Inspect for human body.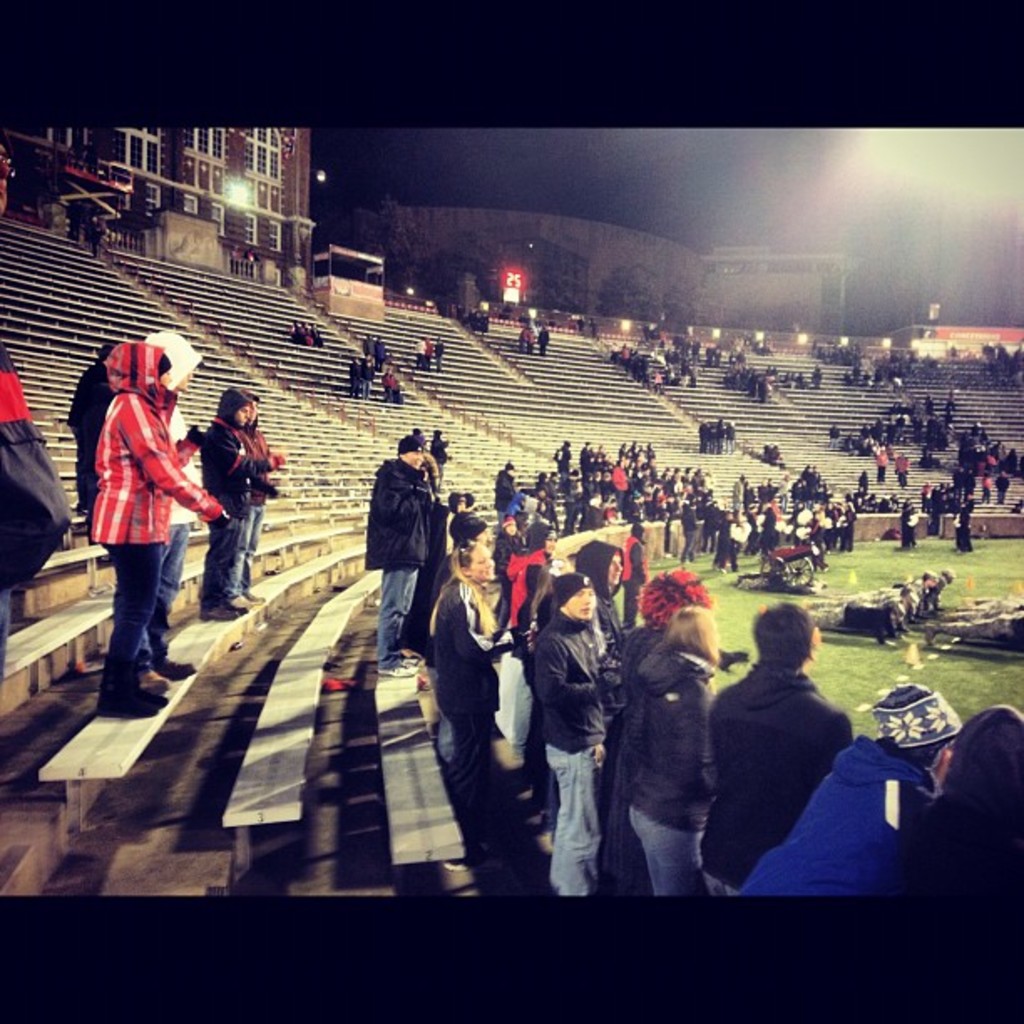
Inspection: left=858, top=475, right=872, bottom=502.
